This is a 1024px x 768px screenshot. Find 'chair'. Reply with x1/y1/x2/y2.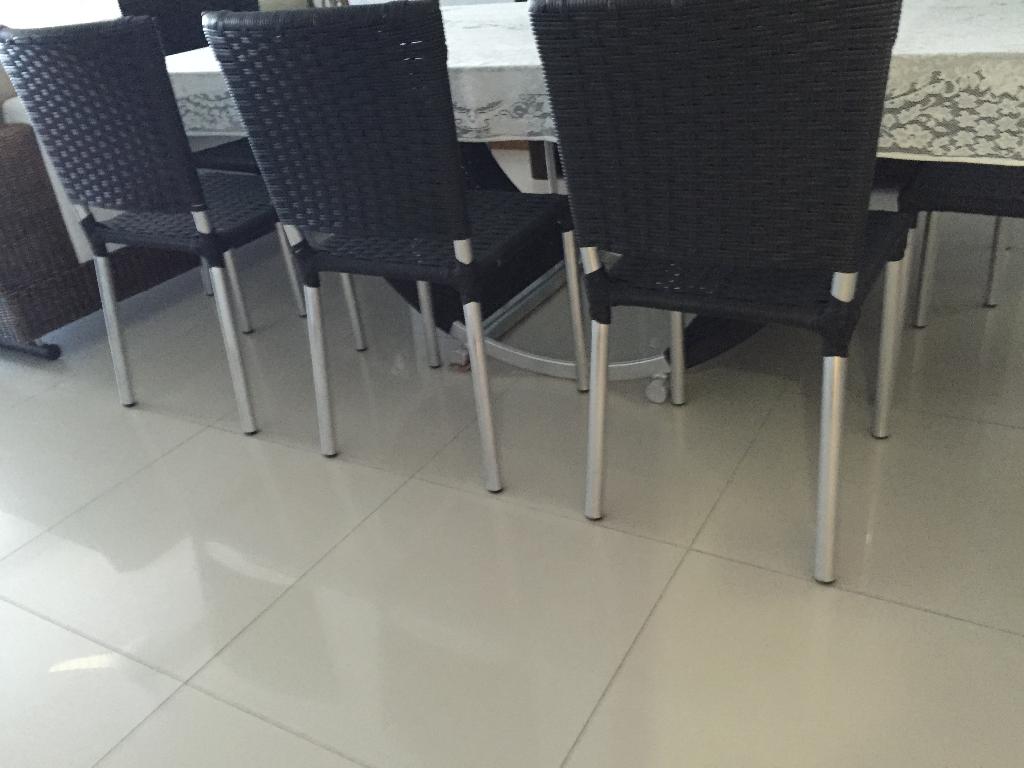
0/15/371/435.
